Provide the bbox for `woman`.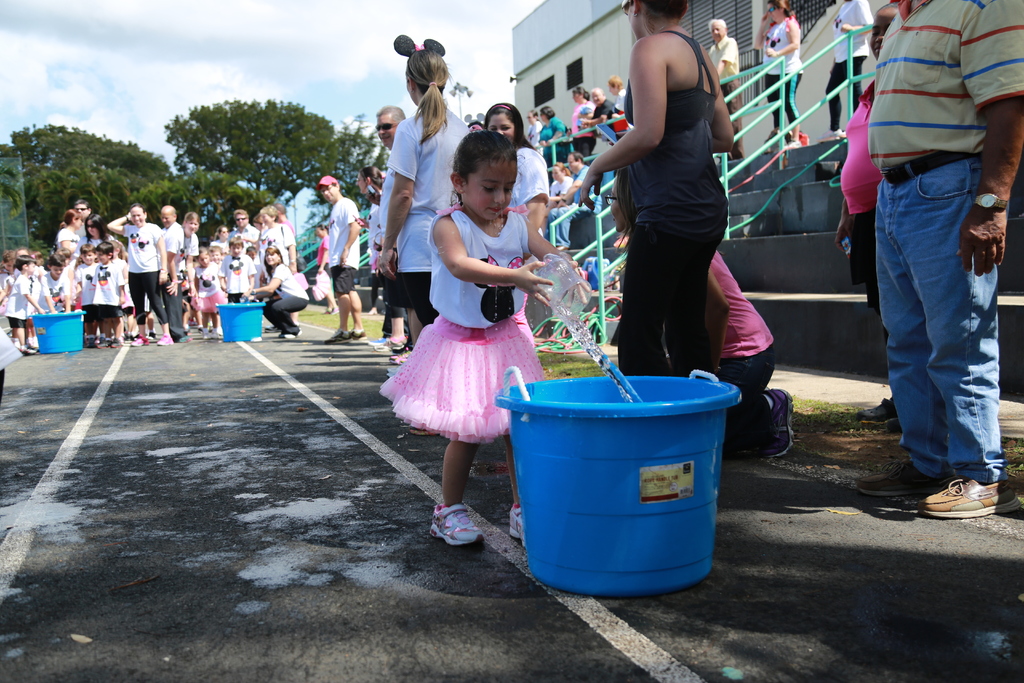
[177,213,201,336].
